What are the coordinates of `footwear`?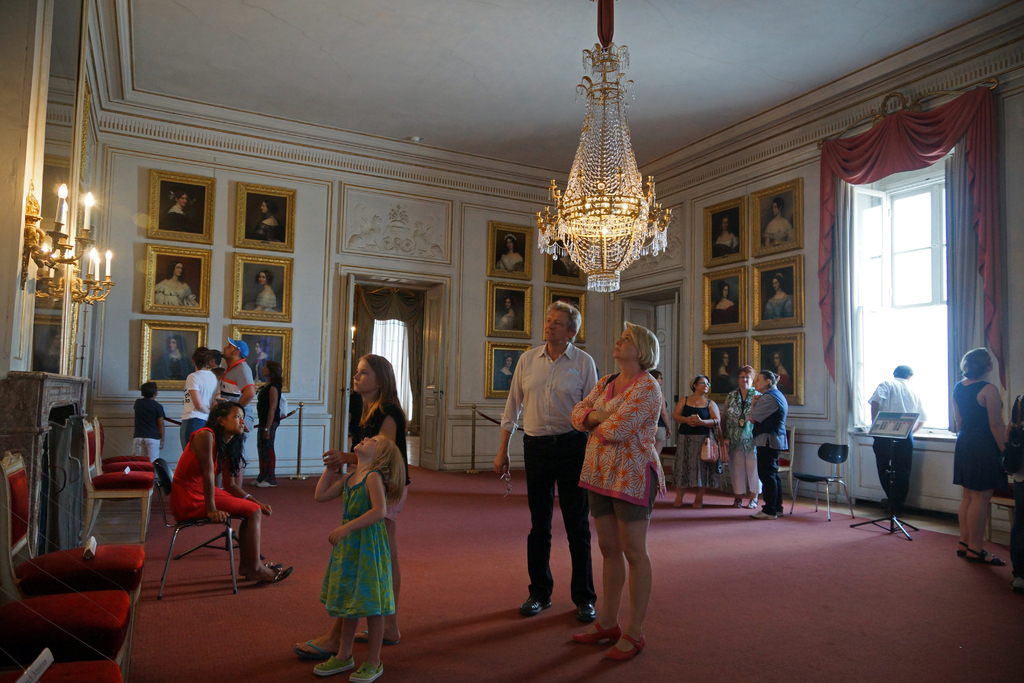
box=[349, 628, 402, 646].
